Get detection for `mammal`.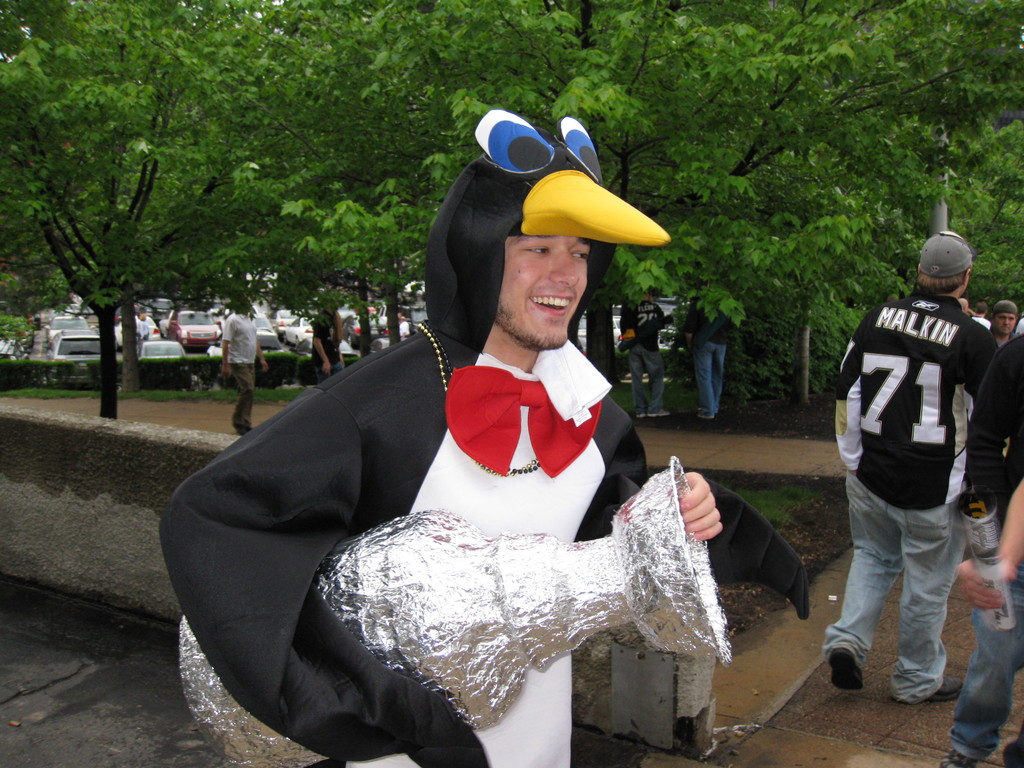
Detection: bbox=(222, 292, 269, 436).
